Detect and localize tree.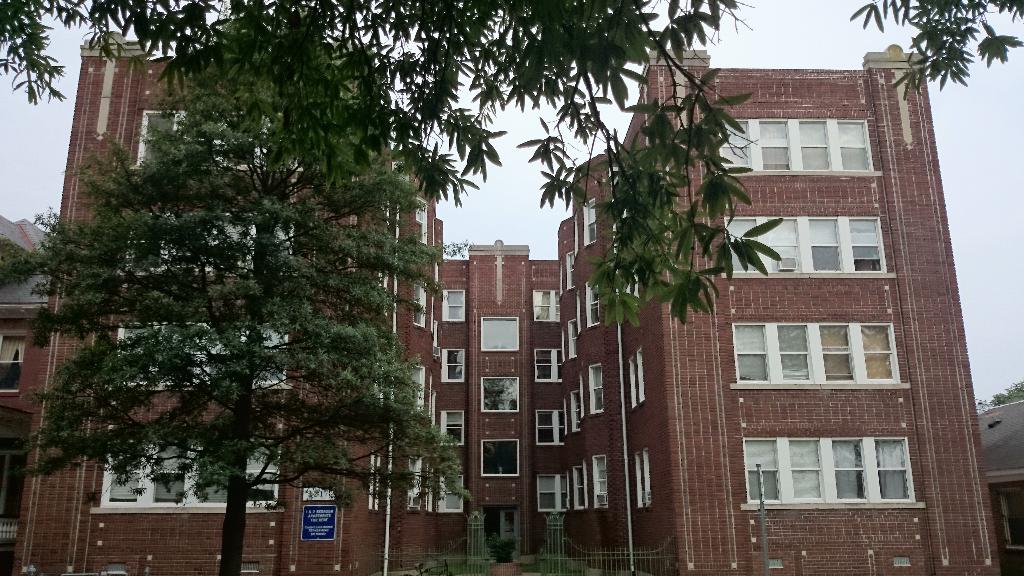
Localized at {"x1": 0, "y1": 0, "x2": 489, "y2": 575}.
